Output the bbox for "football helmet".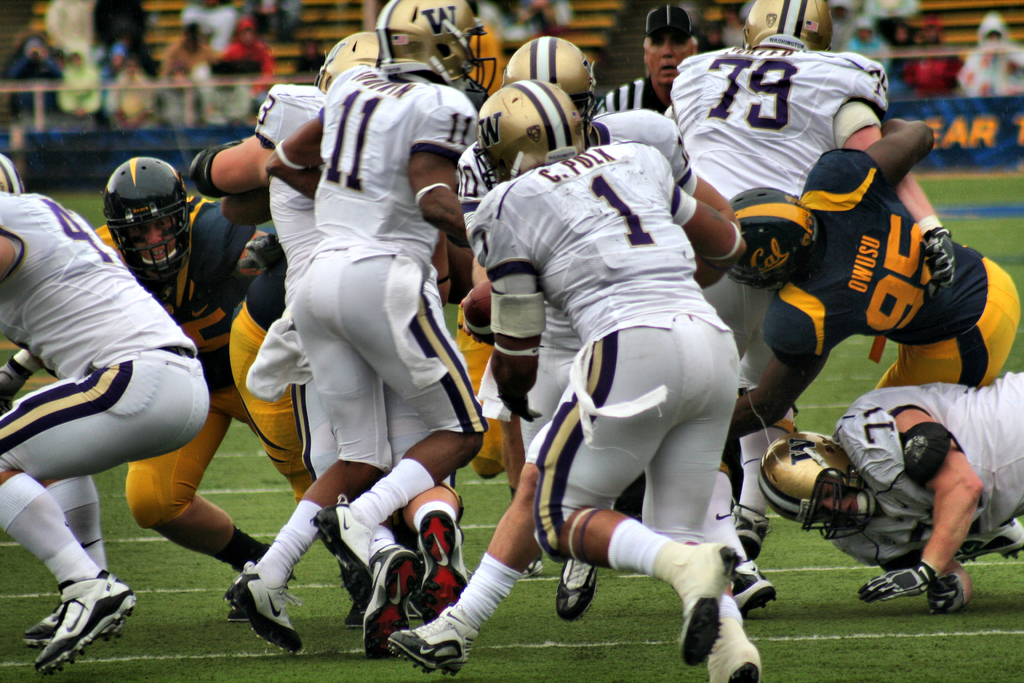
locate(726, 185, 819, 290).
